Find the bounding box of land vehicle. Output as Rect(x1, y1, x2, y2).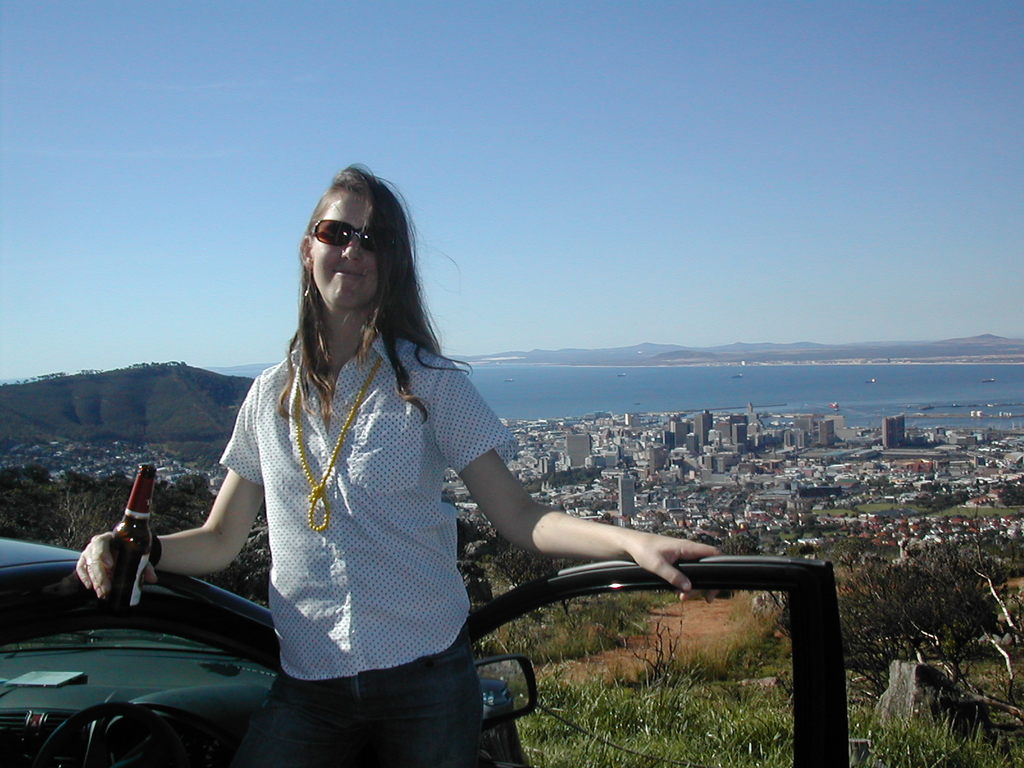
Rect(0, 527, 849, 767).
